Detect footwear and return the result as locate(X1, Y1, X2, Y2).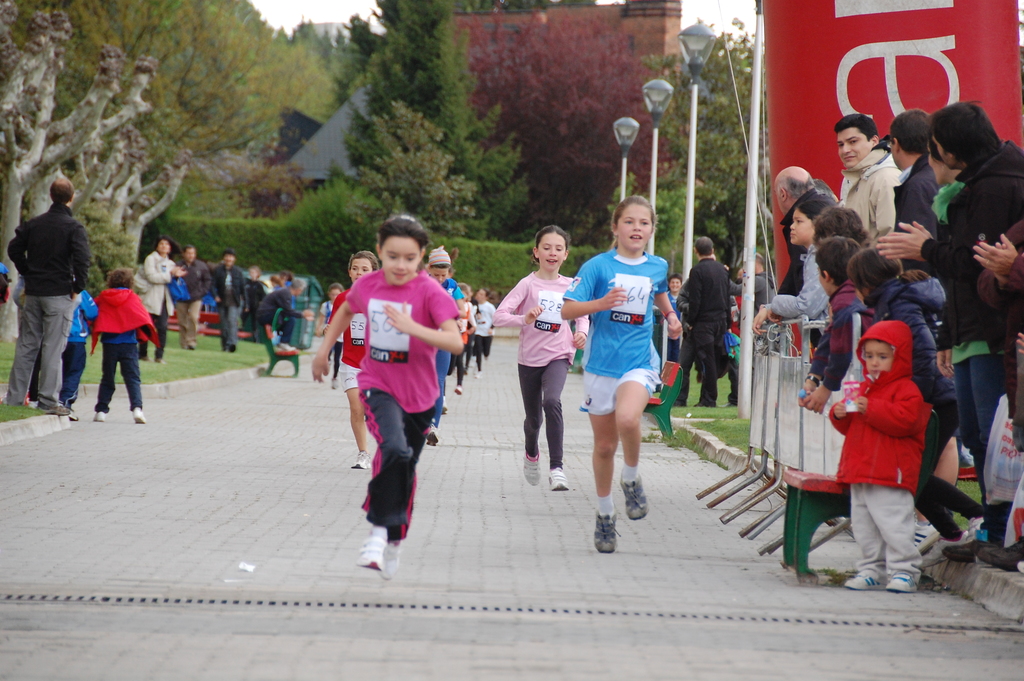
locate(942, 538, 980, 562).
